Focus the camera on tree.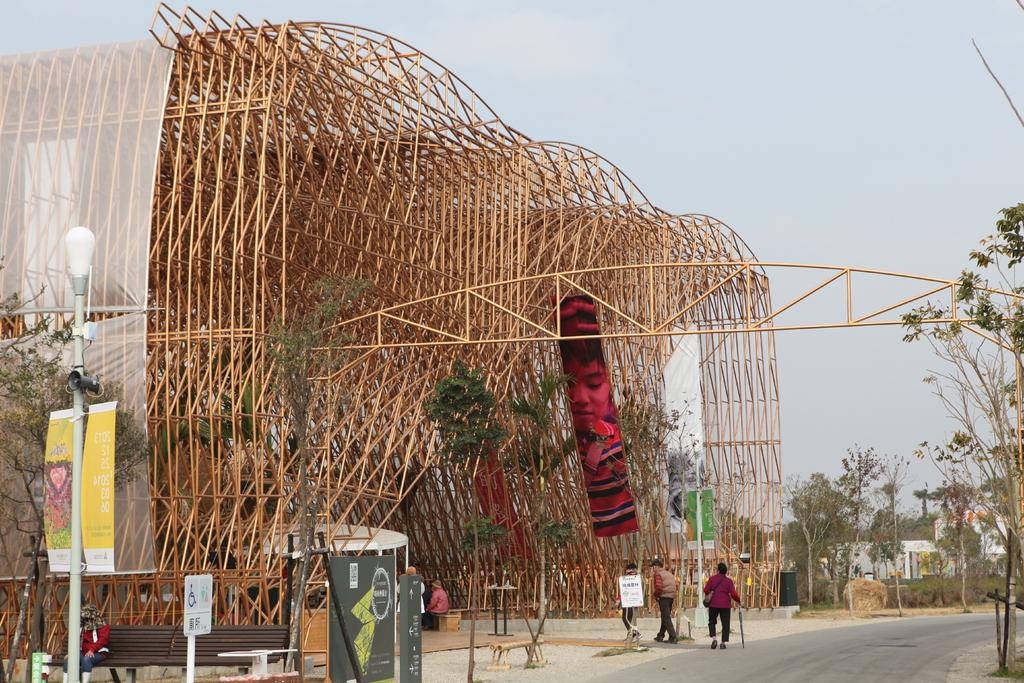
Focus region: 415, 355, 511, 682.
